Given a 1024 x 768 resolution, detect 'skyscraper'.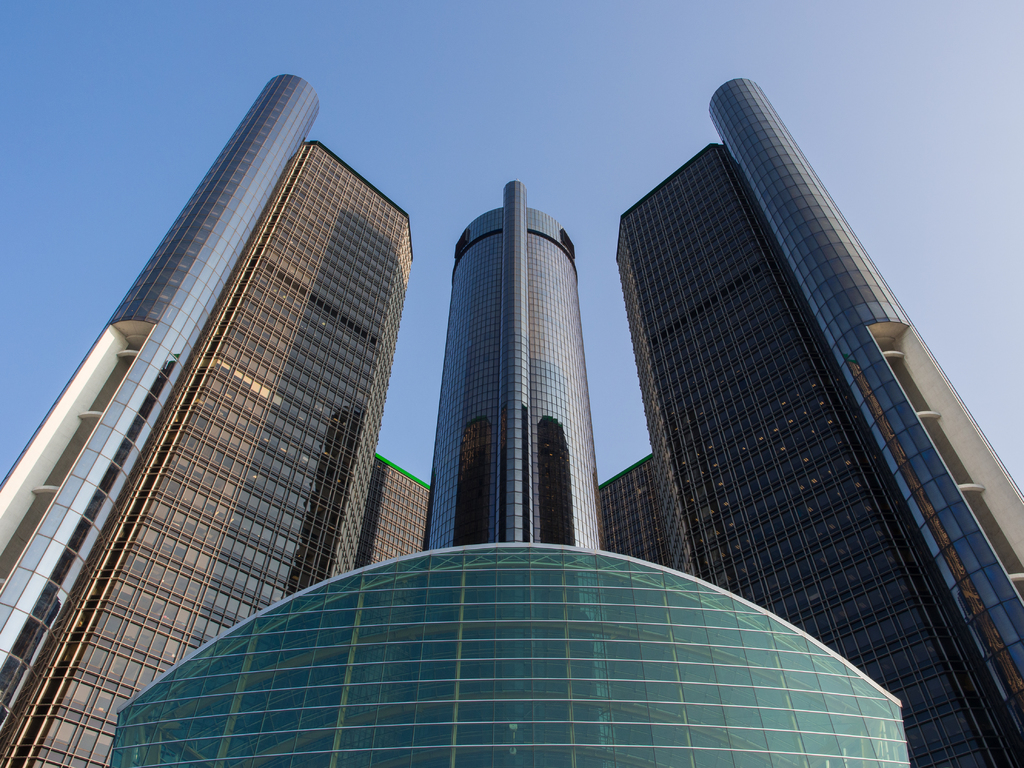
BBox(0, 70, 441, 753).
